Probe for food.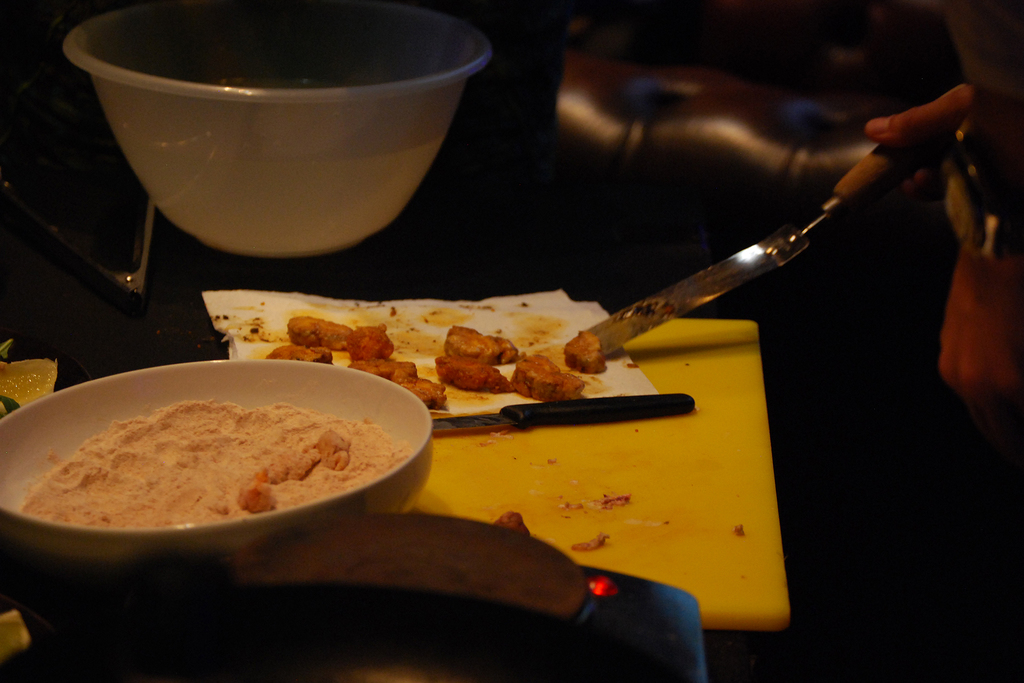
Probe result: [444, 325, 520, 366].
